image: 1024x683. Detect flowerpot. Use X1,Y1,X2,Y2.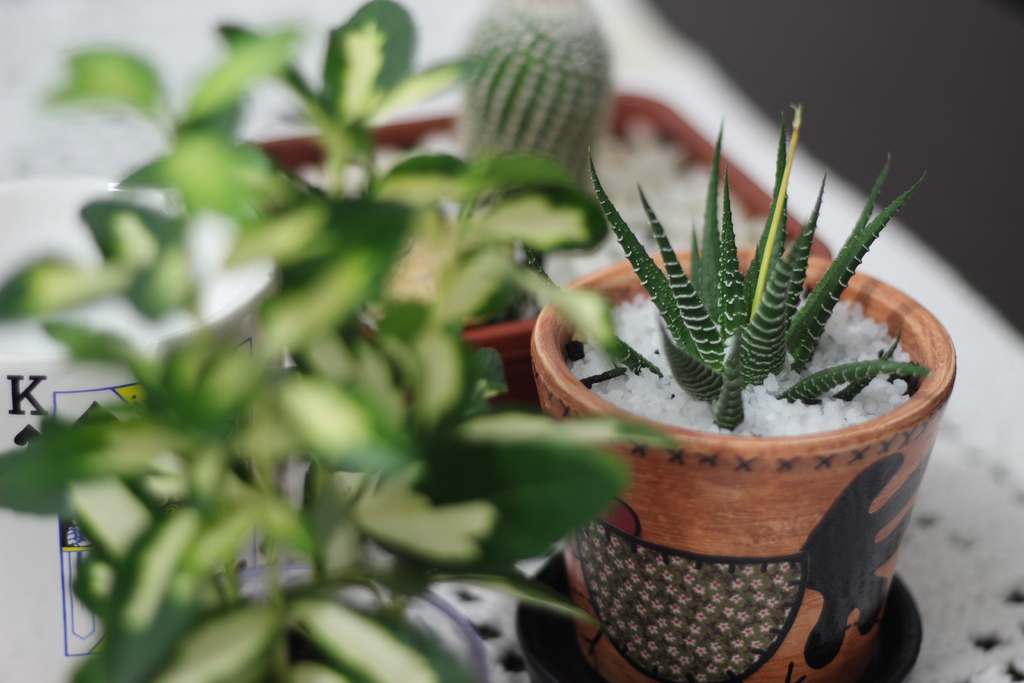
244,94,831,415.
